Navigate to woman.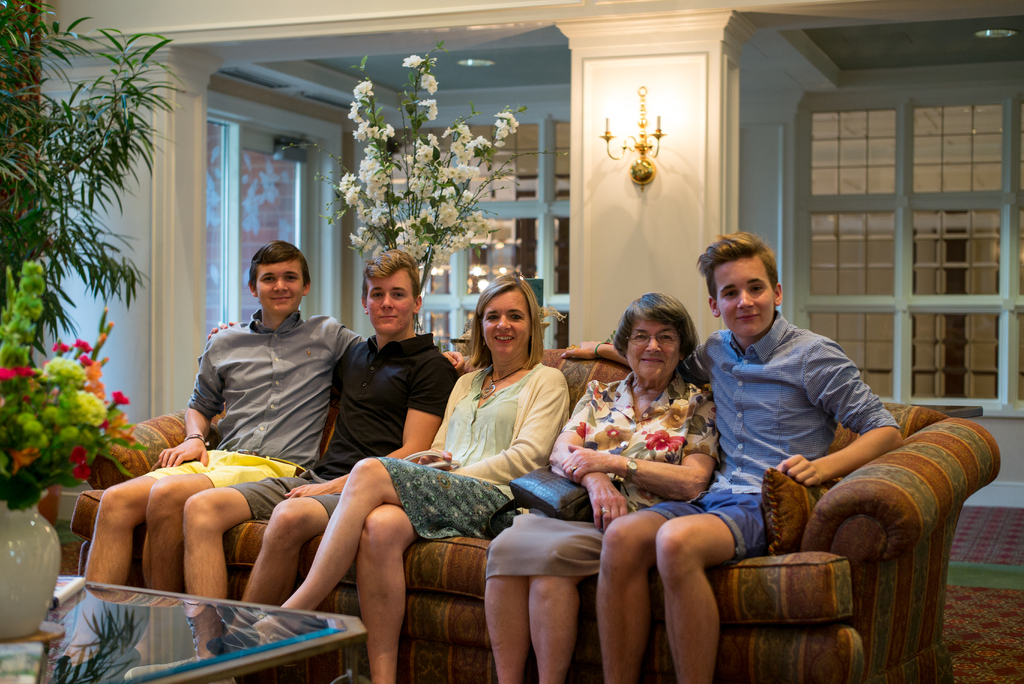
Navigation target: <bbox>480, 290, 715, 683</bbox>.
